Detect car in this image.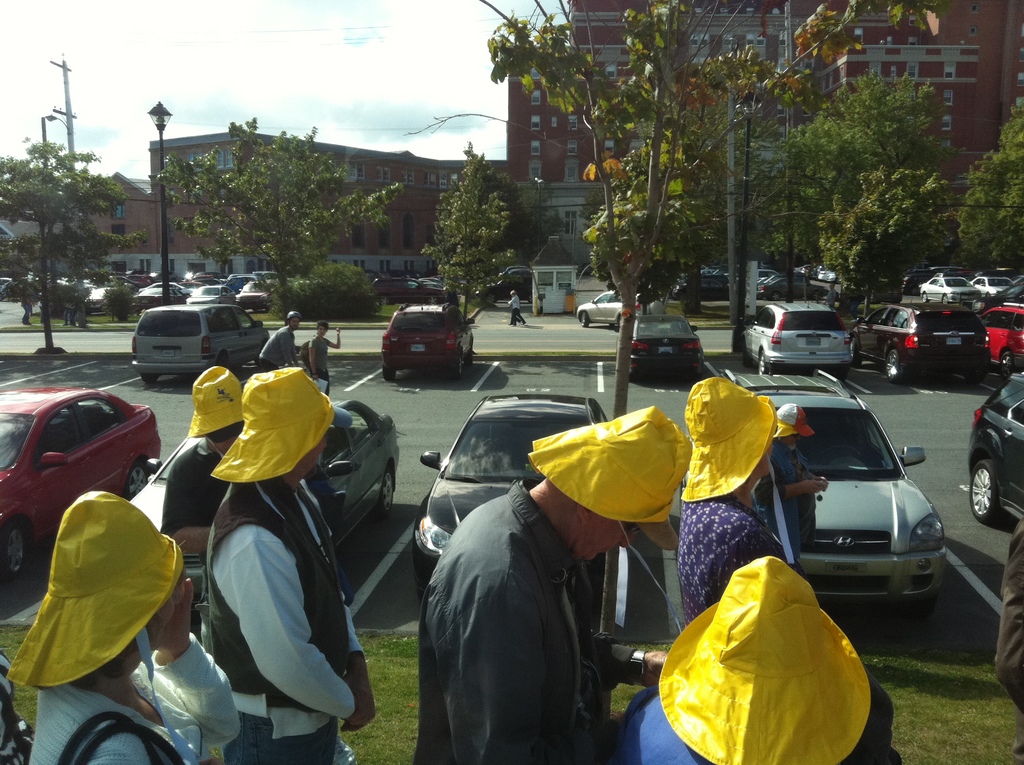
Detection: bbox=(402, 391, 609, 595).
